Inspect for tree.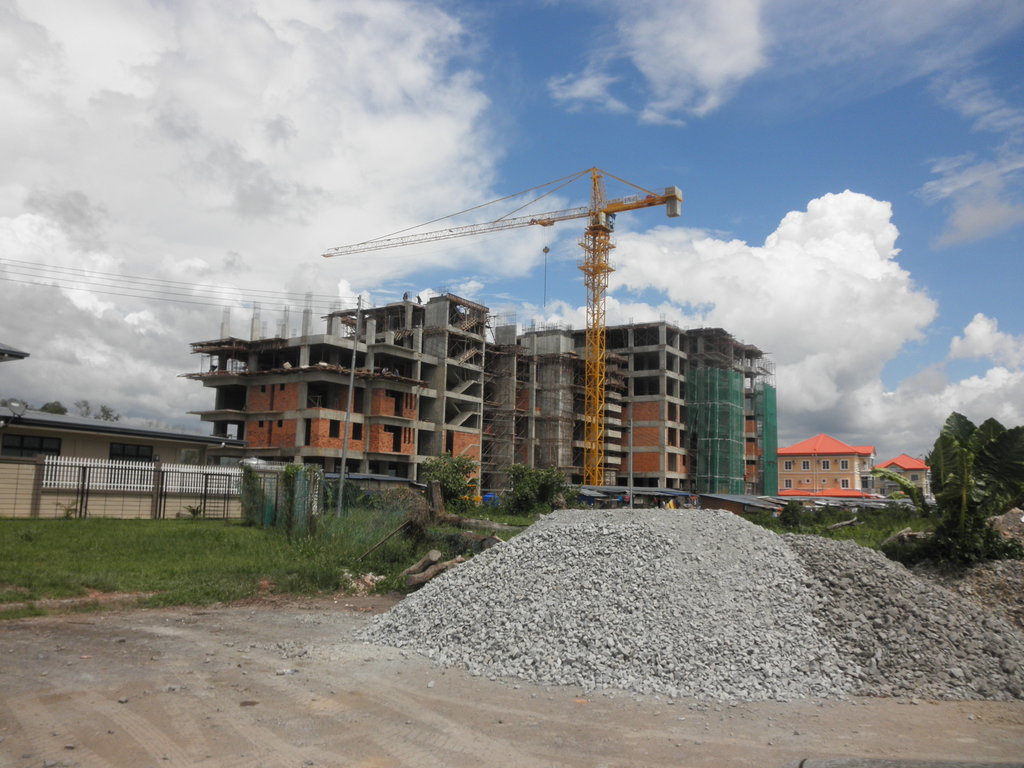
Inspection: 871, 410, 1023, 553.
